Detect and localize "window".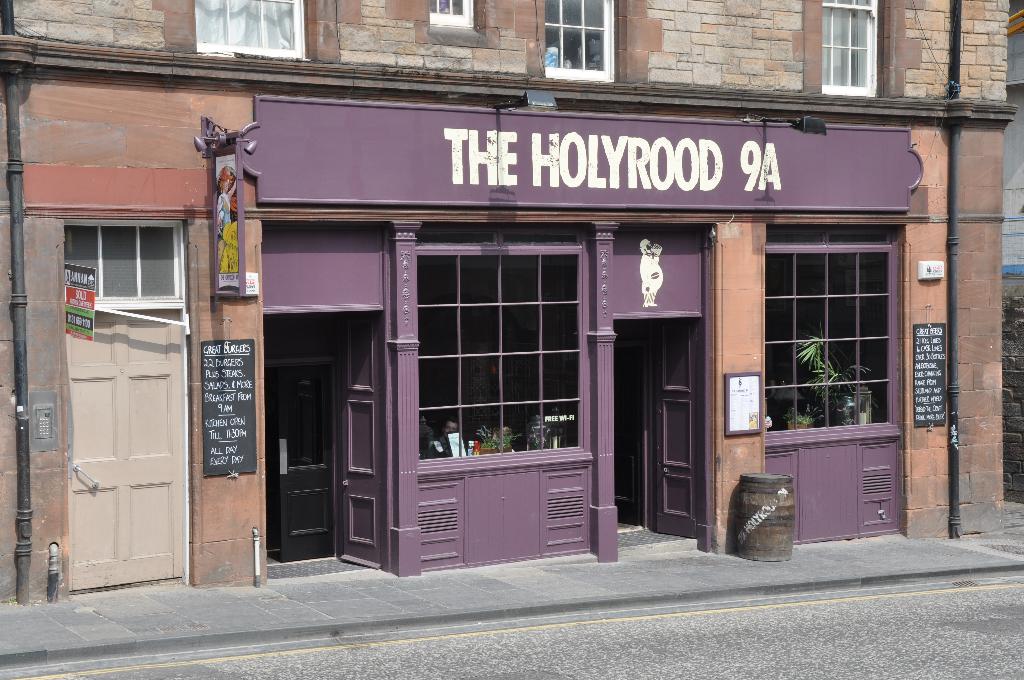
Localized at <region>819, 0, 879, 97</region>.
